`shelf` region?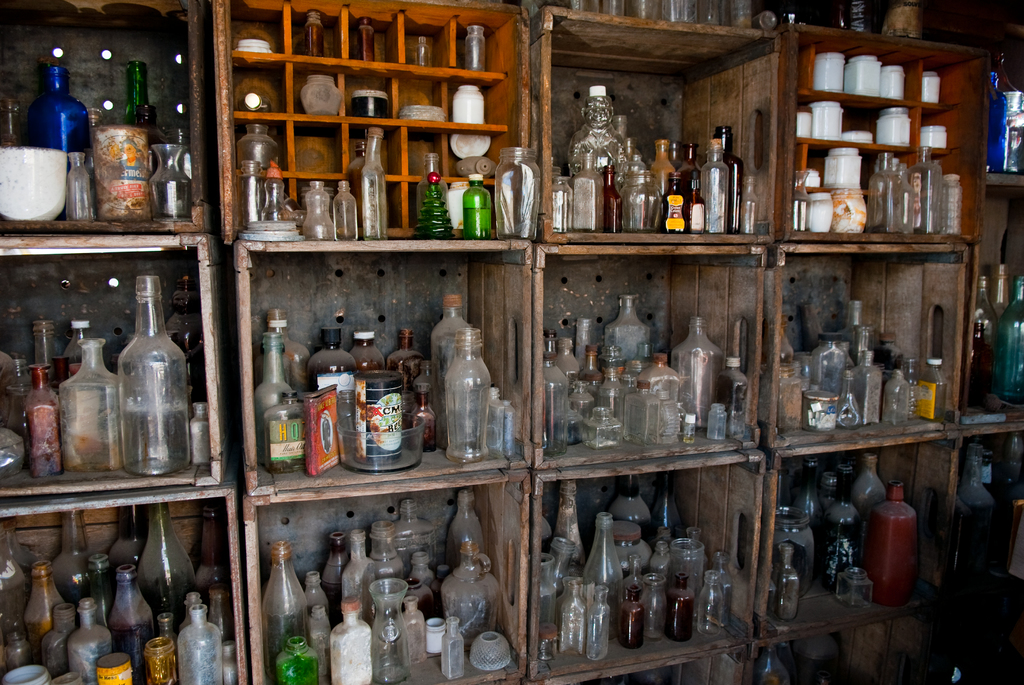
locate(239, 481, 537, 684)
